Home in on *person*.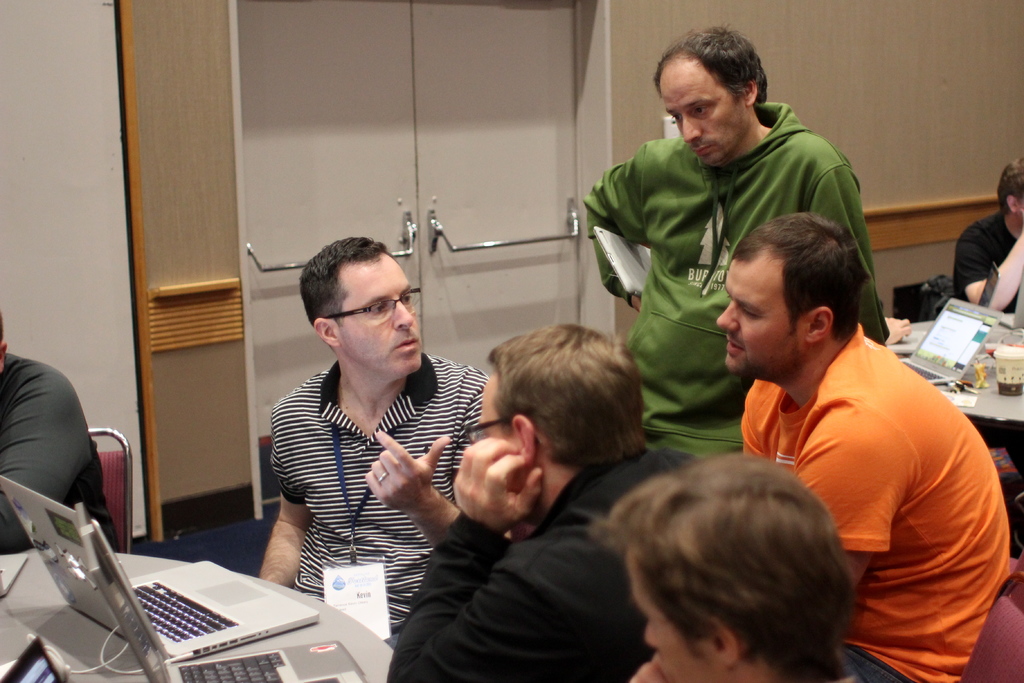
Homed in at bbox=[566, 459, 873, 682].
